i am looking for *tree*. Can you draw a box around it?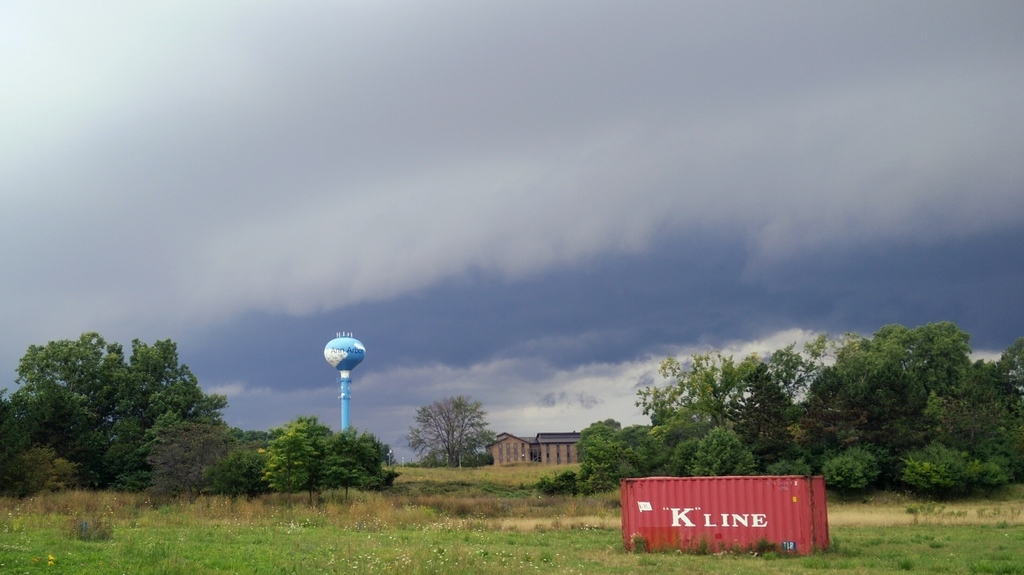
Sure, the bounding box is bbox=[401, 396, 490, 471].
